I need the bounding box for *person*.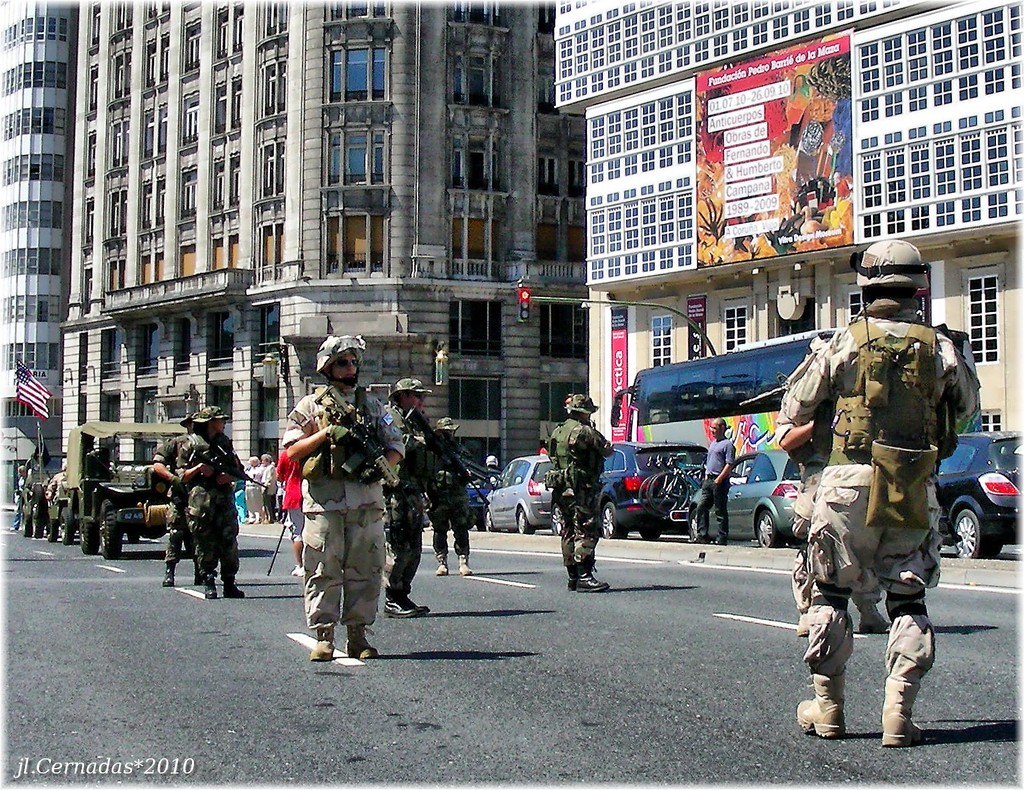
Here it is: [left=542, top=395, right=609, bottom=589].
